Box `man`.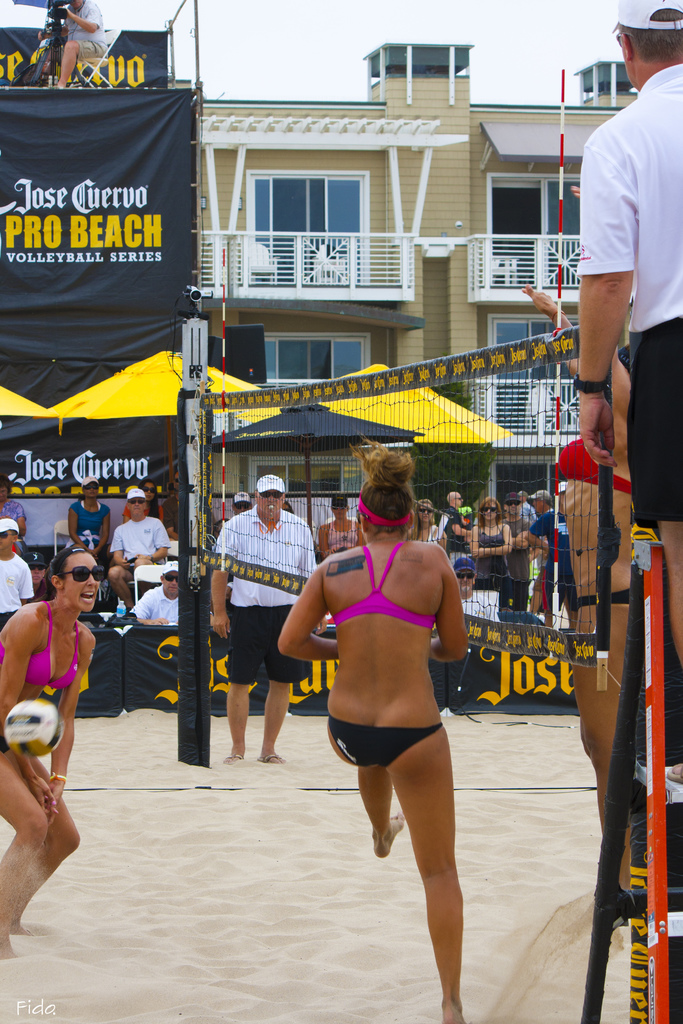
rect(580, 0, 682, 774).
